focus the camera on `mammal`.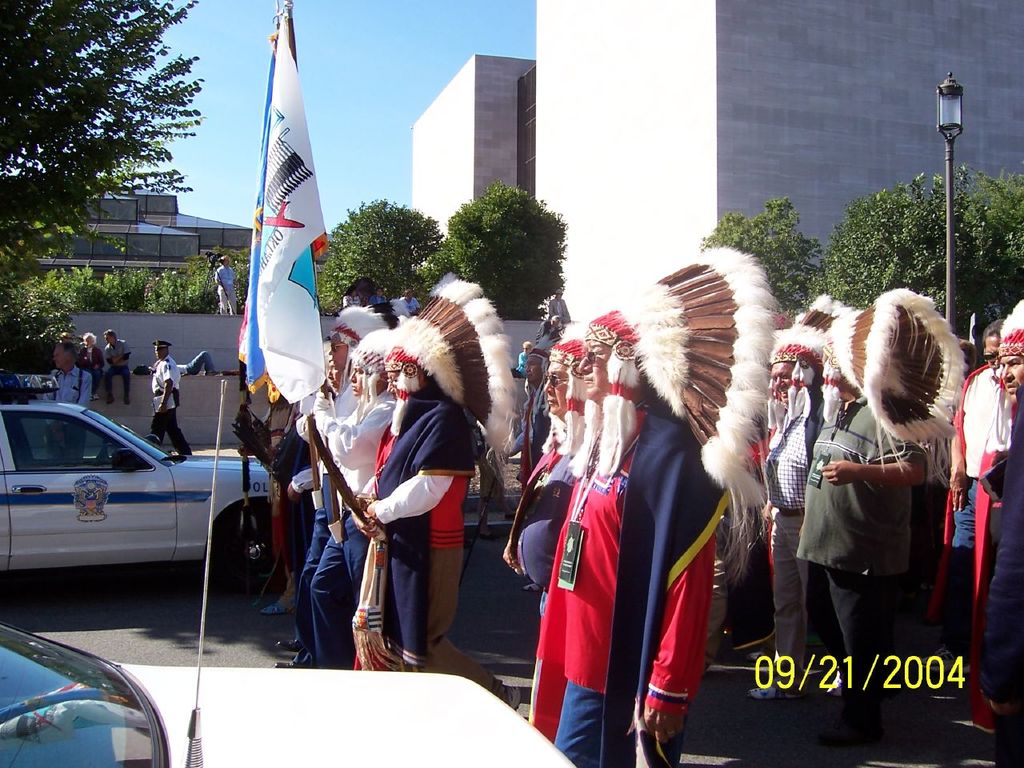
Focus region: region(514, 341, 536, 375).
